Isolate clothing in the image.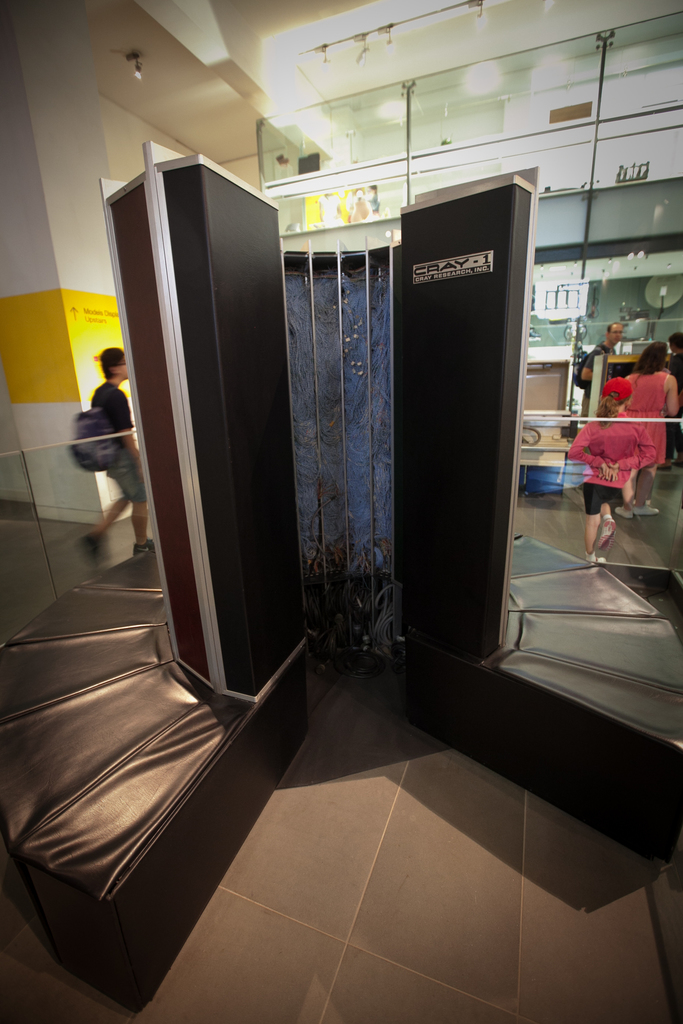
Isolated region: 568:406:657:520.
